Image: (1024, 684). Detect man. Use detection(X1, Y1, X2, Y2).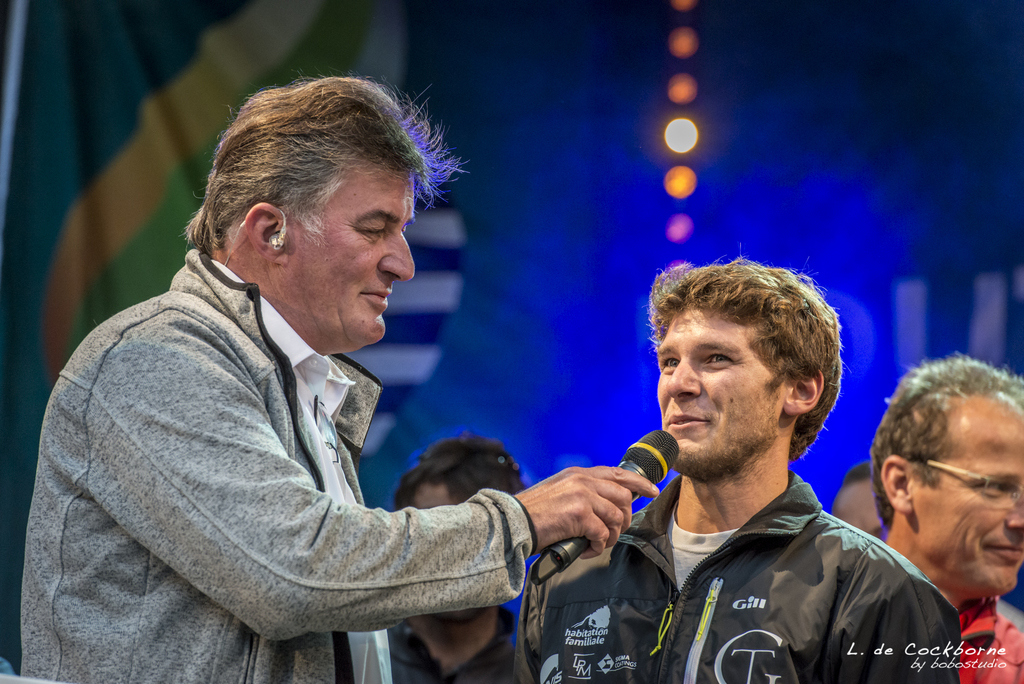
detection(833, 460, 893, 537).
